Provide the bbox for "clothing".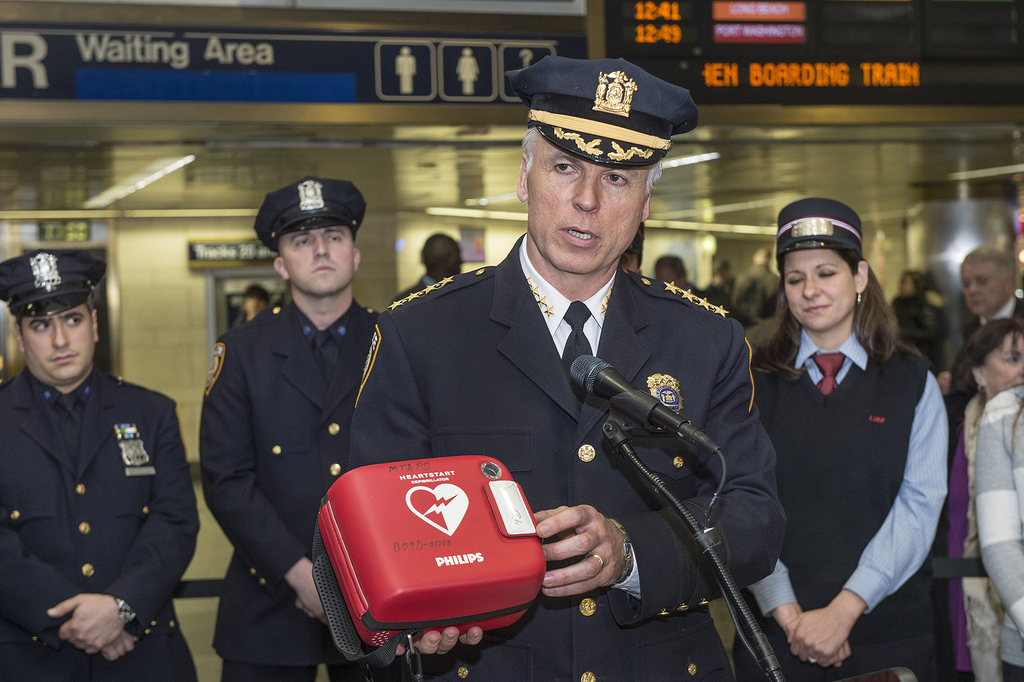
crop(977, 386, 1023, 681).
